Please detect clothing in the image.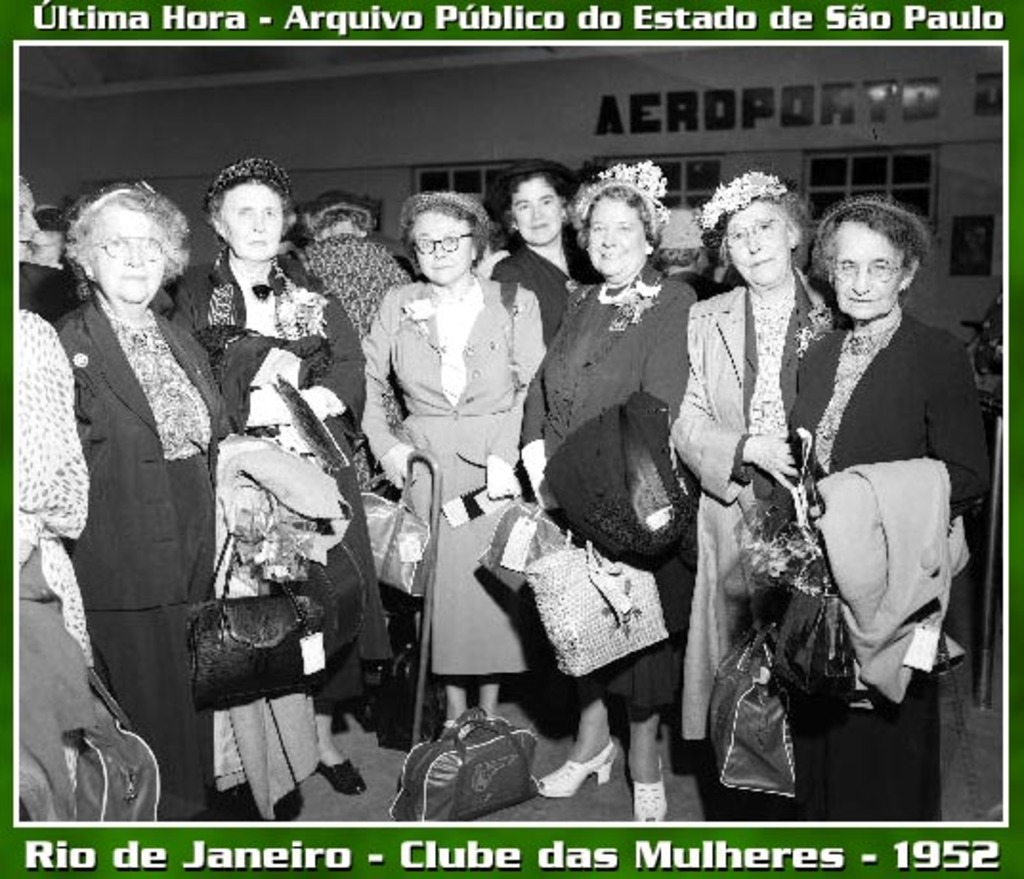
776,308,999,825.
